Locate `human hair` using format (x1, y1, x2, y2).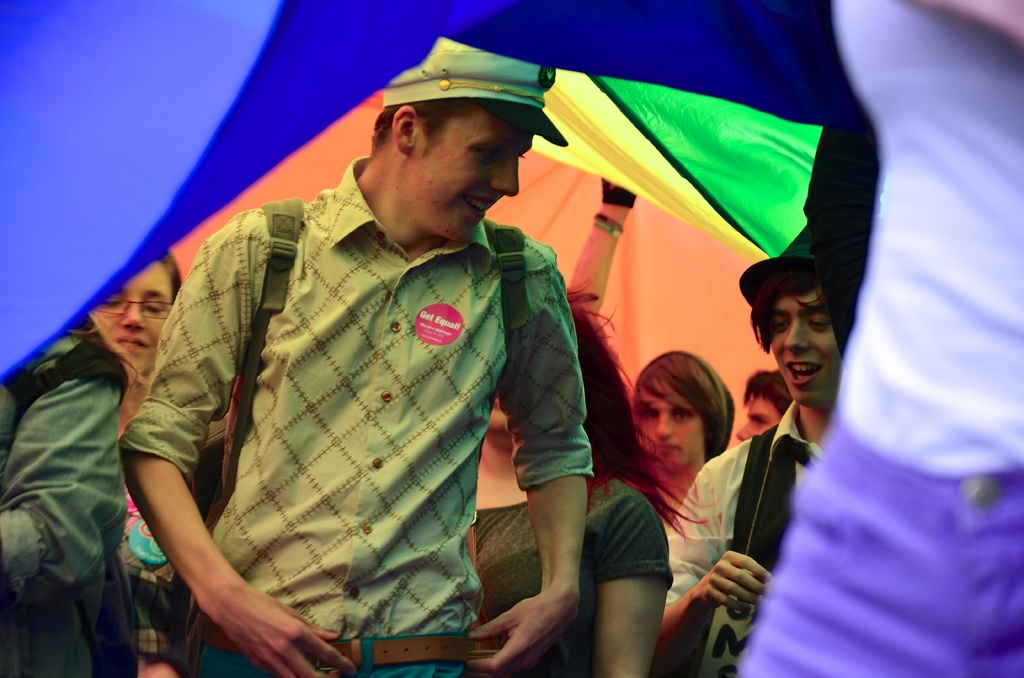
(639, 353, 734, 476).
